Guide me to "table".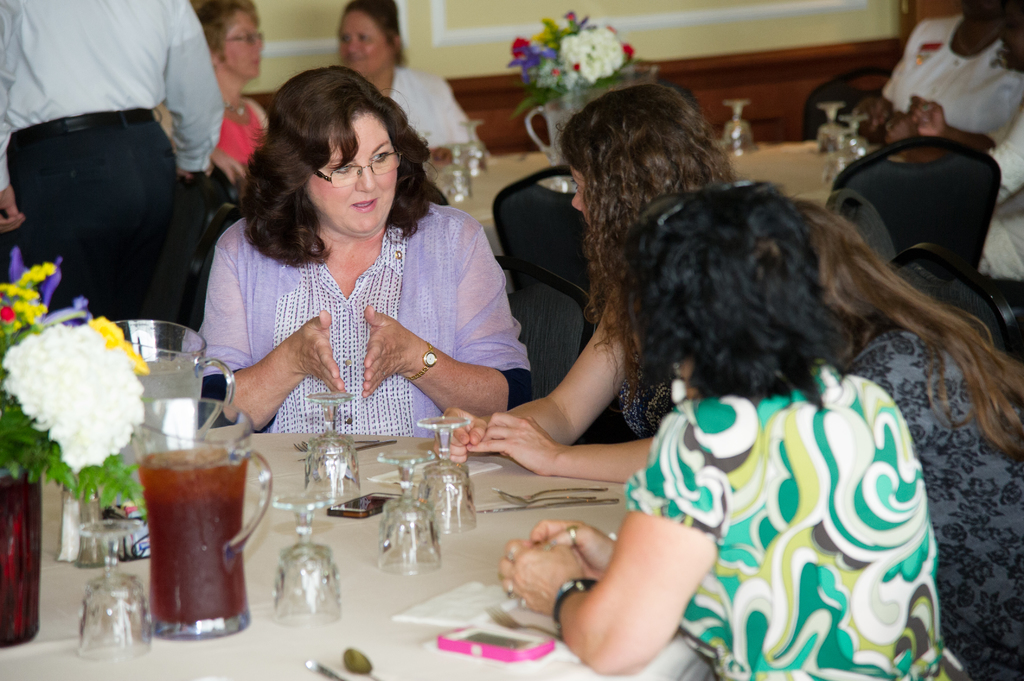
Guidance: 0 423 719 680.
